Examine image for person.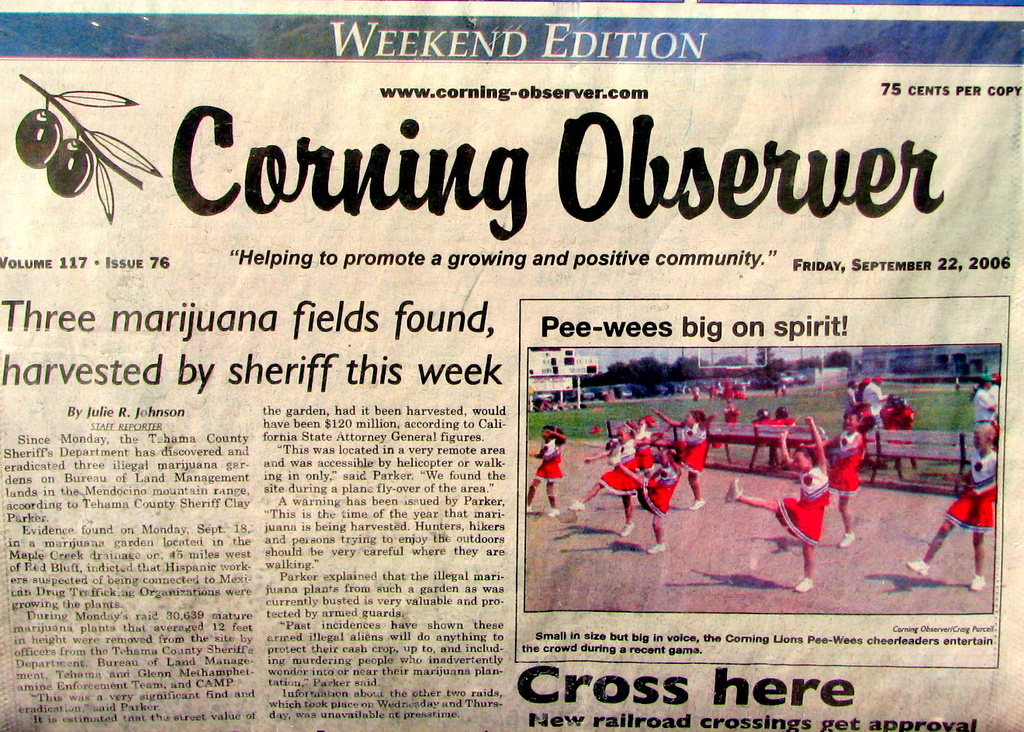
Examination result: <region>795, 407, 866, 553</region>.
